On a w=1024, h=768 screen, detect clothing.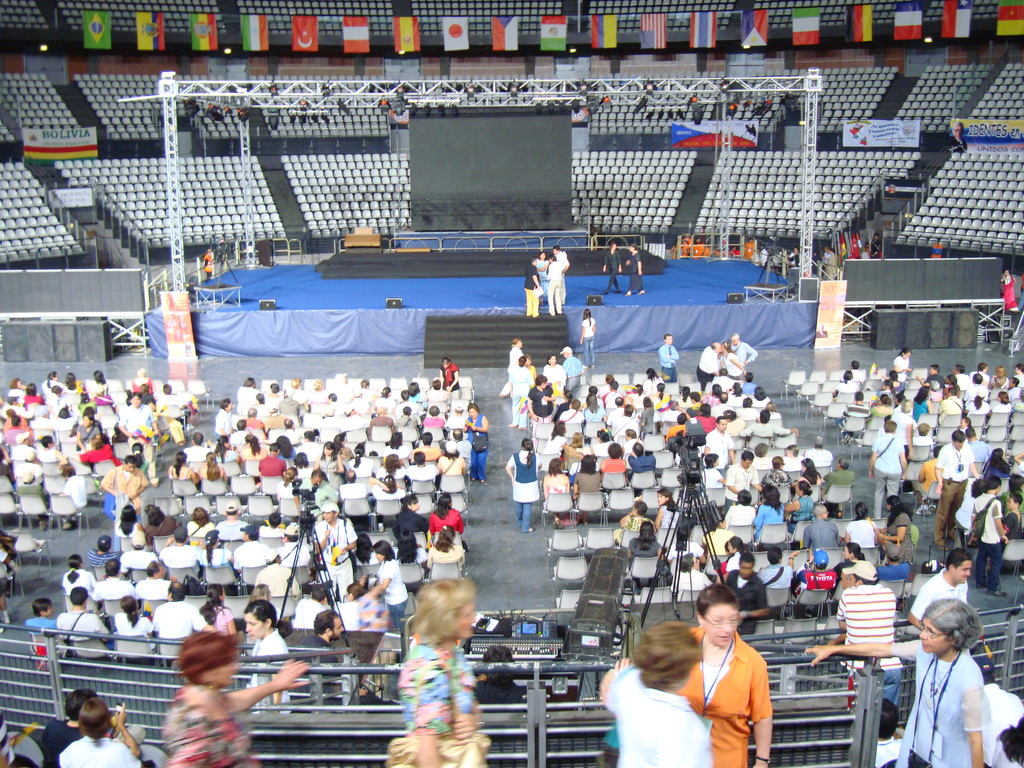
BBox(800, 513, 837, 550).
